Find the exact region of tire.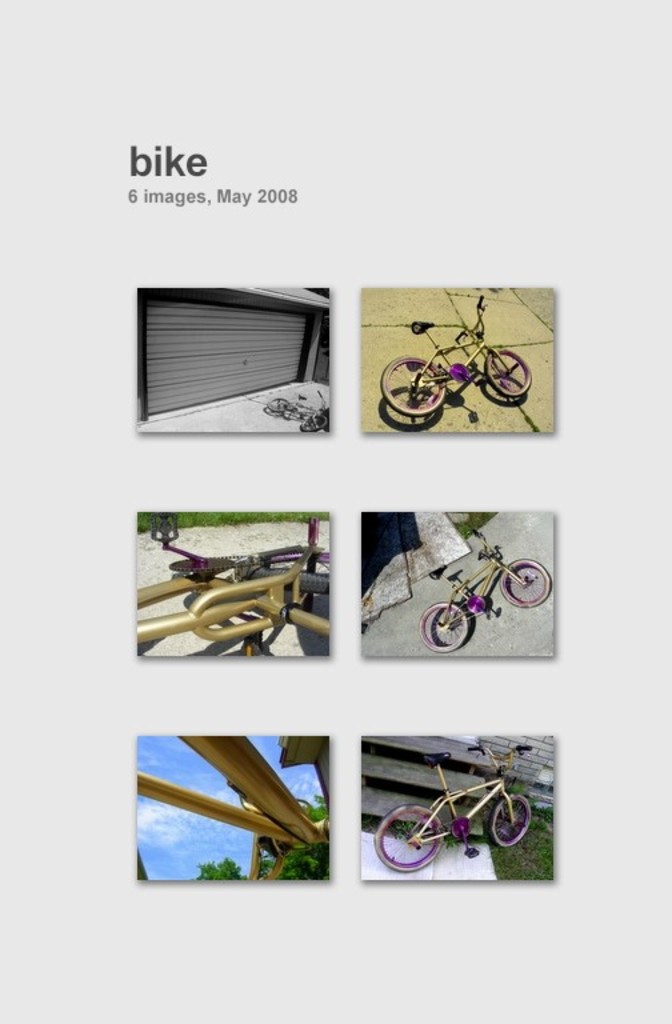
Exact region: rect(379, 351, 449, 416).
